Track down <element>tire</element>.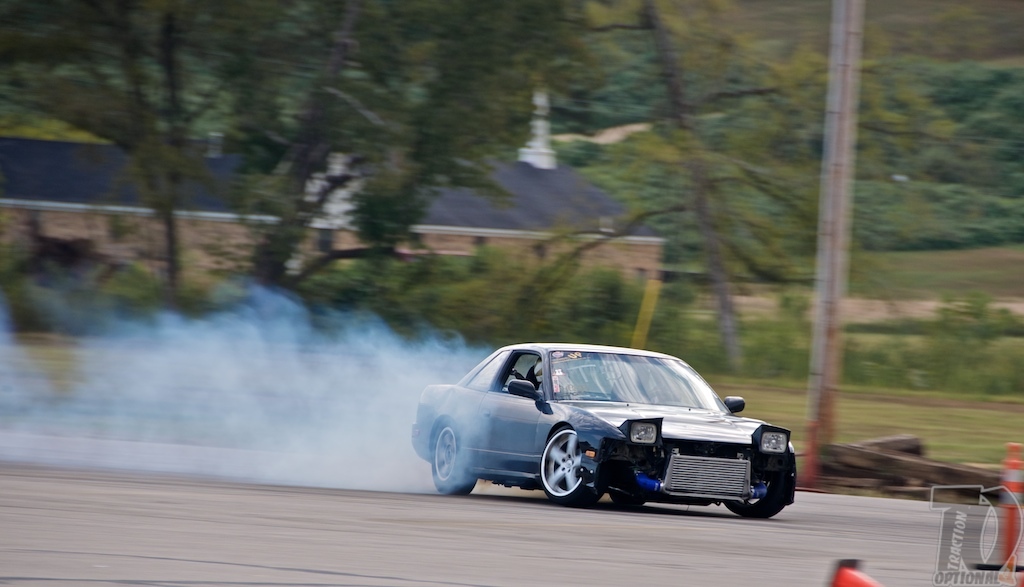
Tracked to bbox=[608, 490, 645, 509].
